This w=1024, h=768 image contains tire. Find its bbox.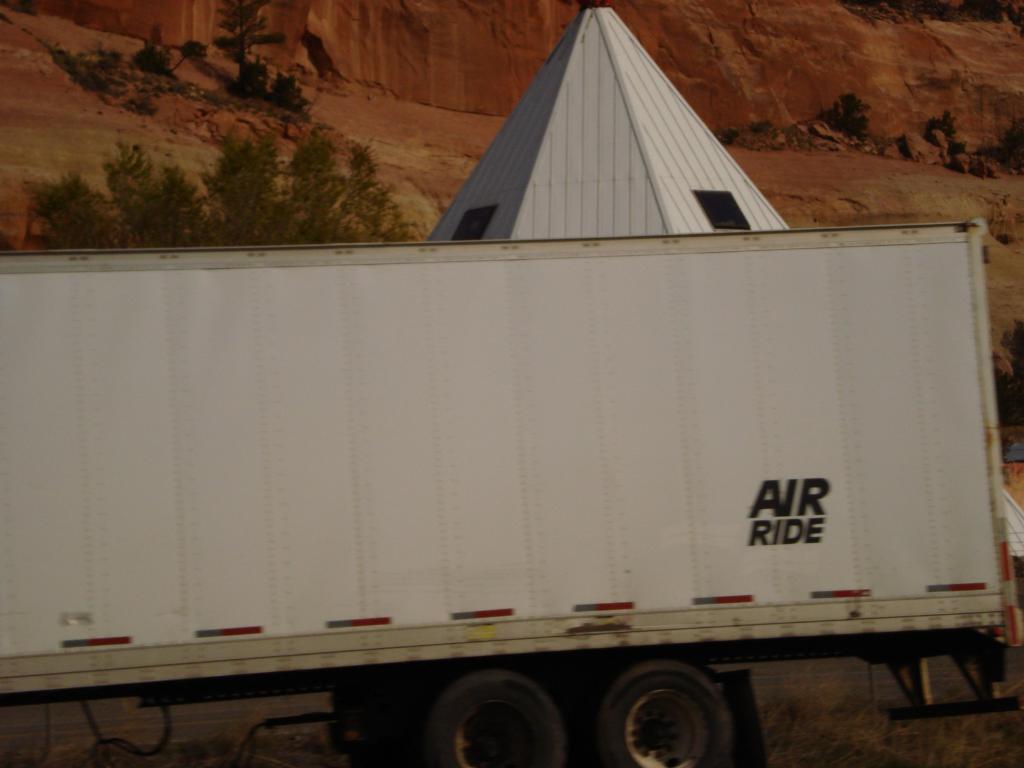
610,658,737,767.
